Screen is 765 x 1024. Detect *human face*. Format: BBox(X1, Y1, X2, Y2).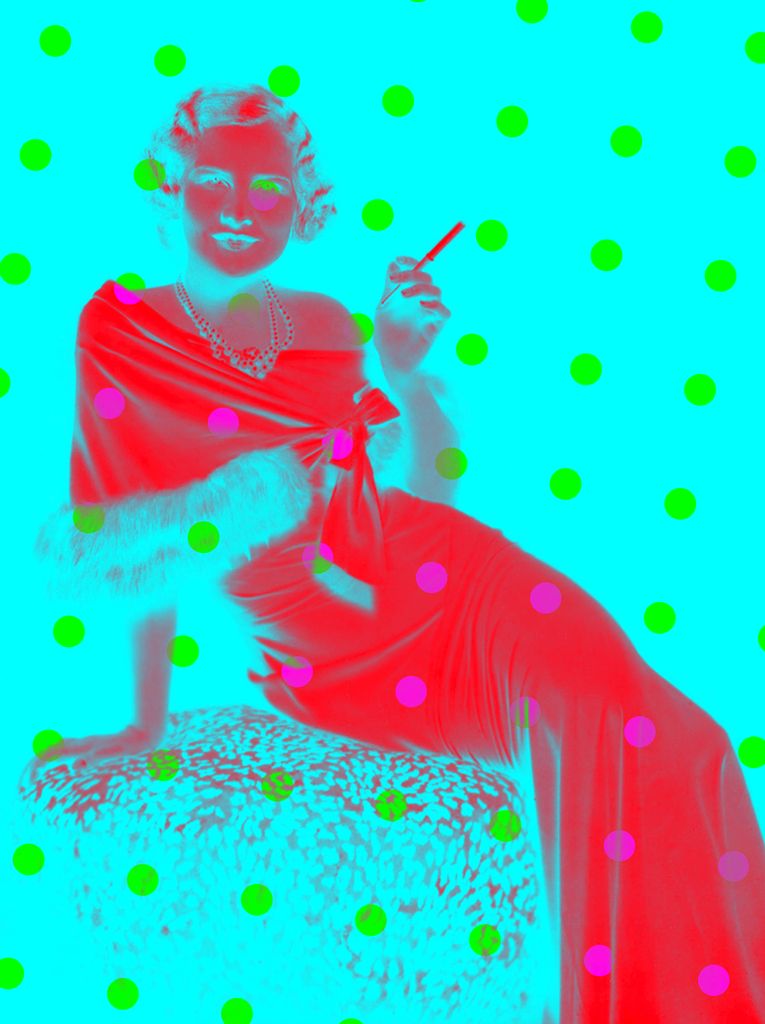
BBox(179, 125, 293, 272).
